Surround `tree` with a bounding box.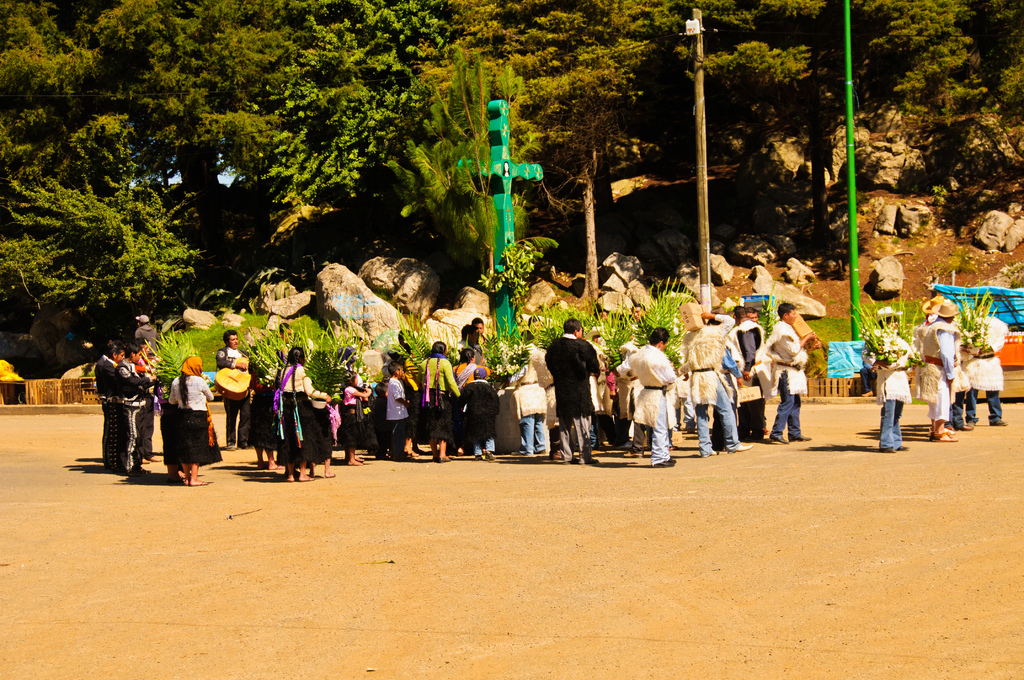
[84,0,305,198].
